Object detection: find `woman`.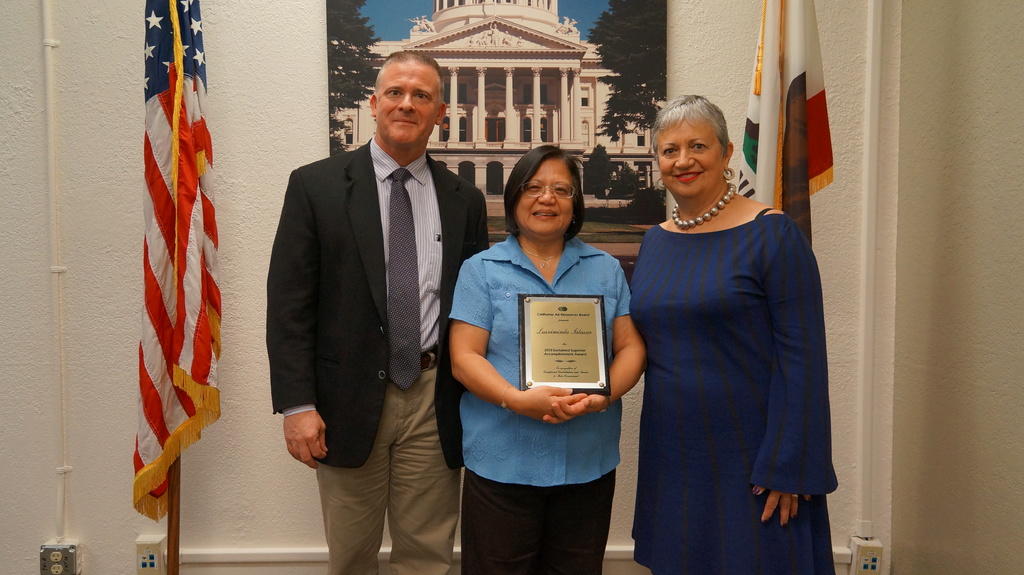
bbox=(439, 144, 656, 574).
